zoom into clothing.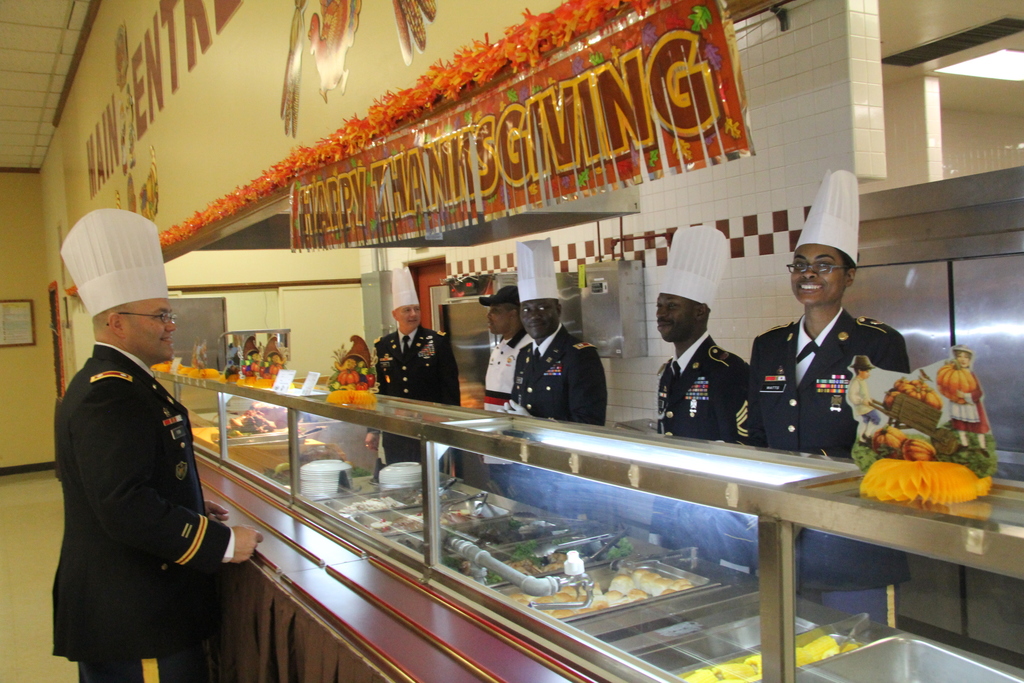
Zoom target: <region>516, 326, 609, 429</region>.
